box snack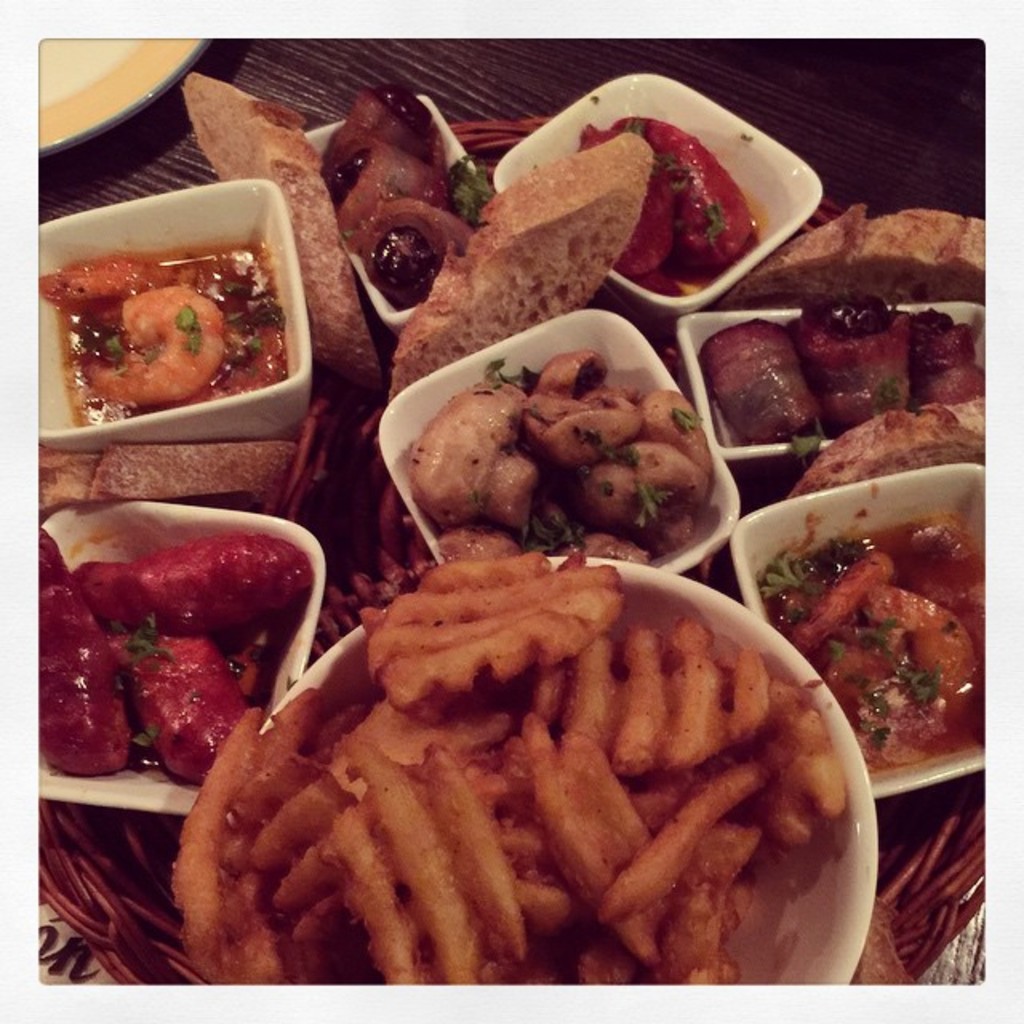
{"left": 187, "top": 549, "right": 882, "bottom": 1008}
